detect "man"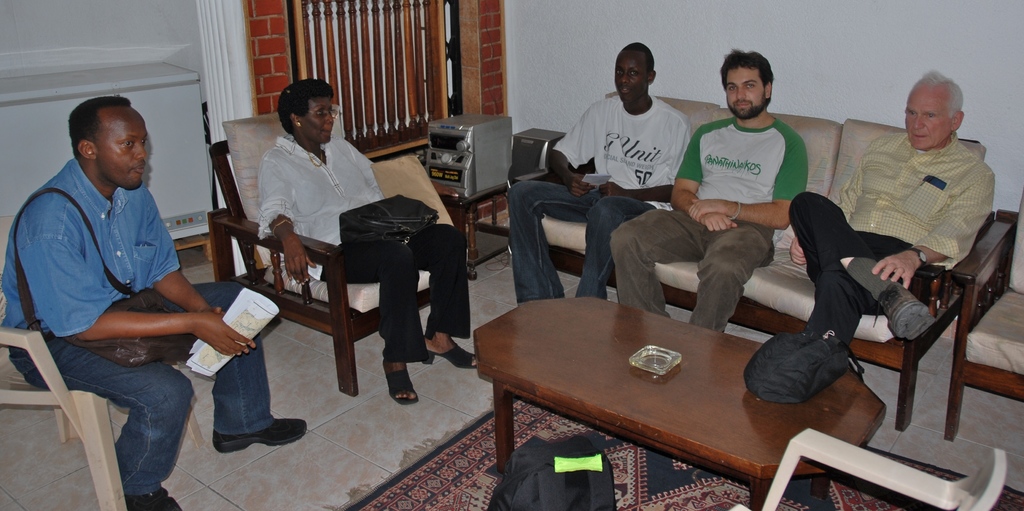
bbox=(787, 65, 995, 361)
